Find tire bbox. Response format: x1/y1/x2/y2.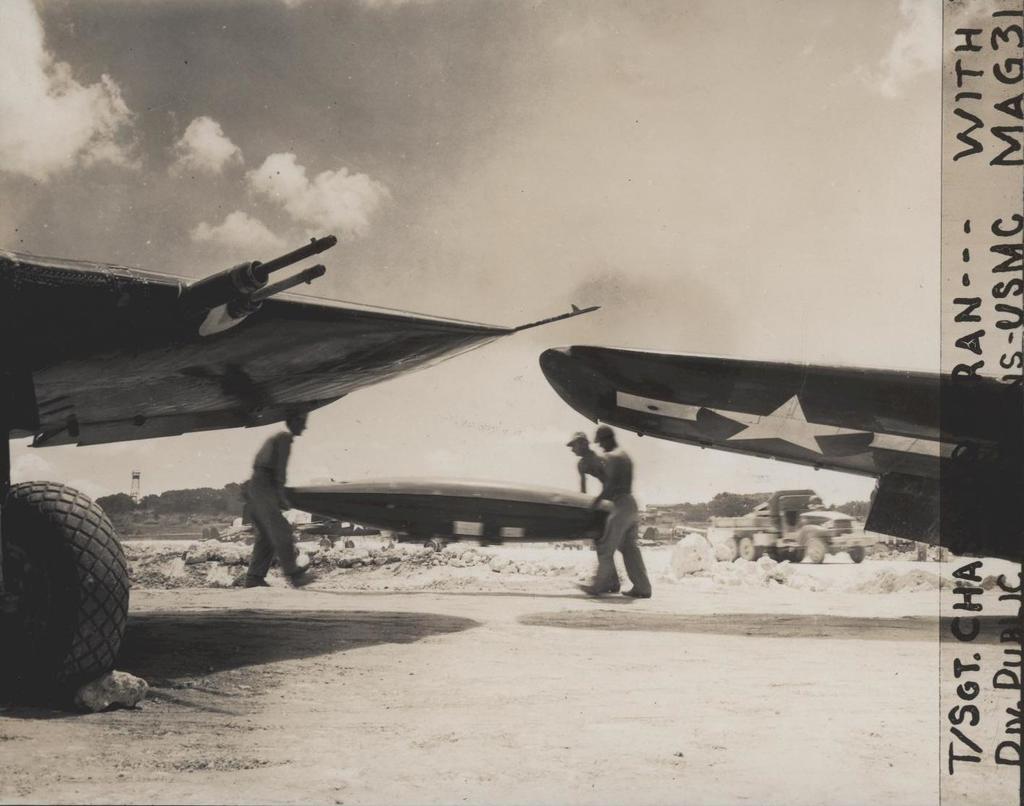
736/533/760/564.
